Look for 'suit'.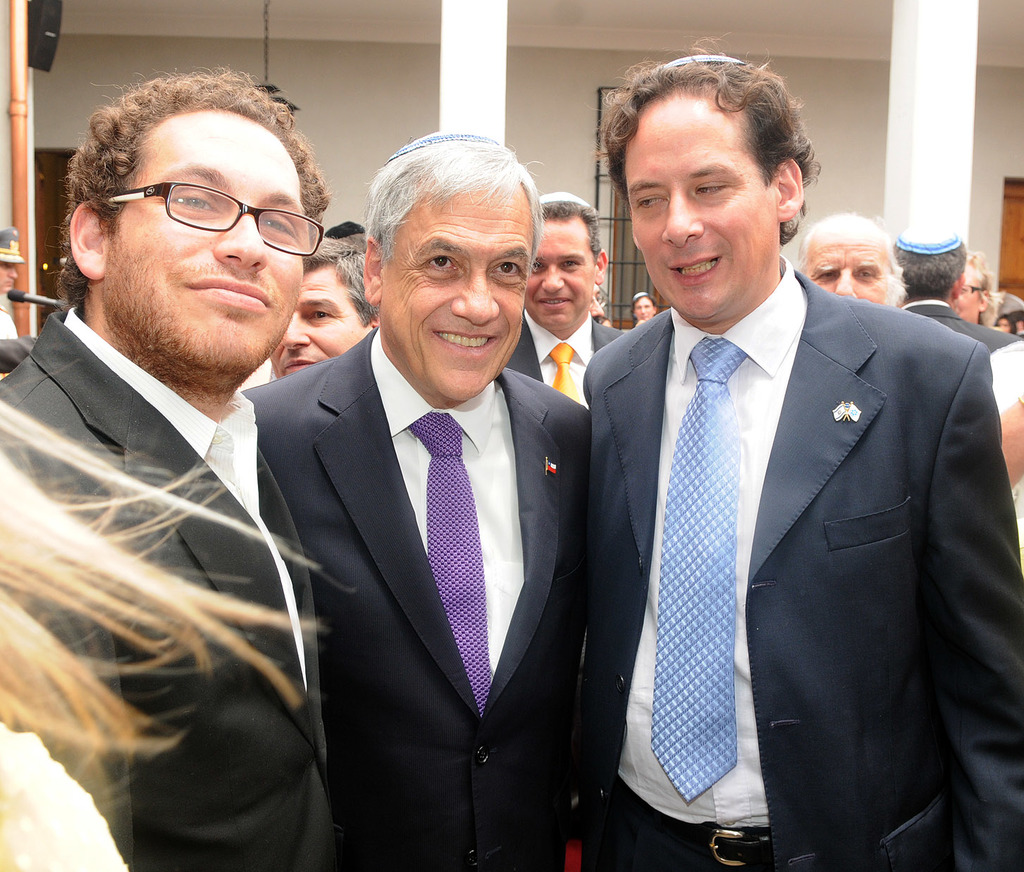
Found: (504,311,627,412).
